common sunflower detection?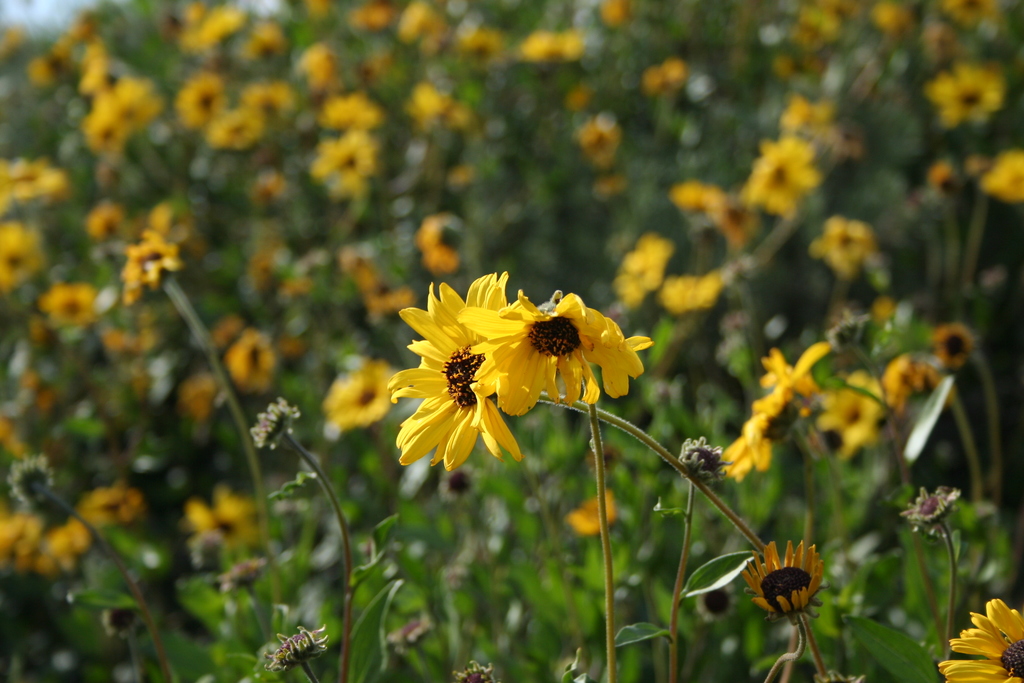
bbox(740, 534, 830, 614)
